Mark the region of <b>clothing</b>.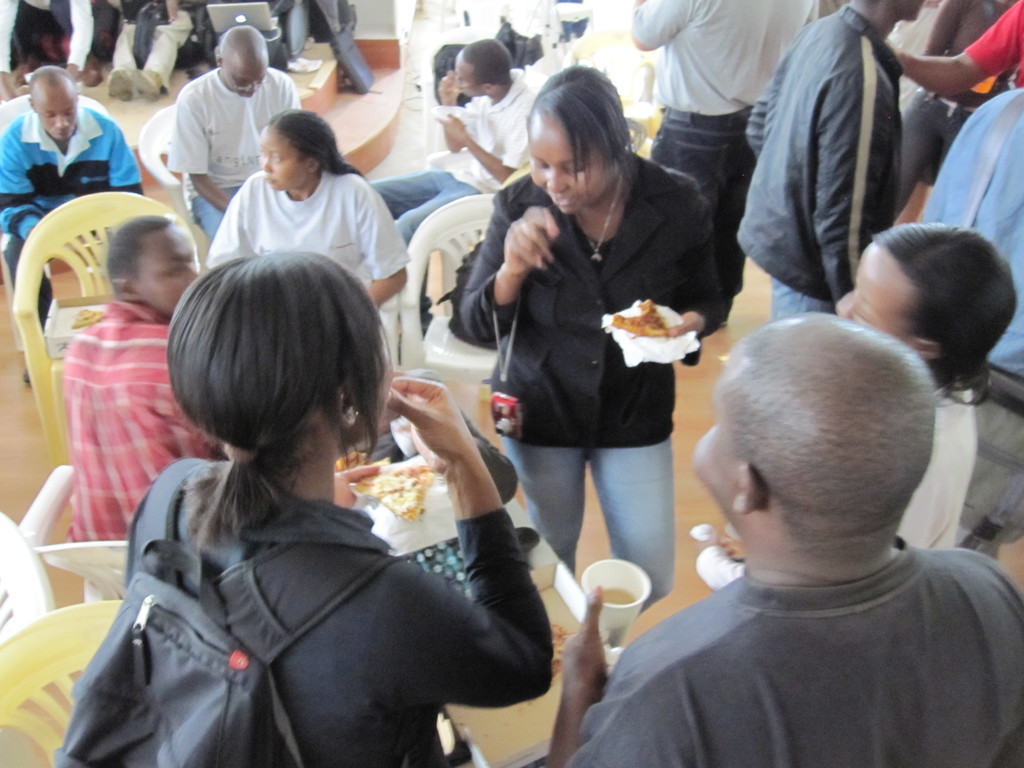
Region: {"x1": 737, "y1": 3, "x2": 904, "y2": 320}.
